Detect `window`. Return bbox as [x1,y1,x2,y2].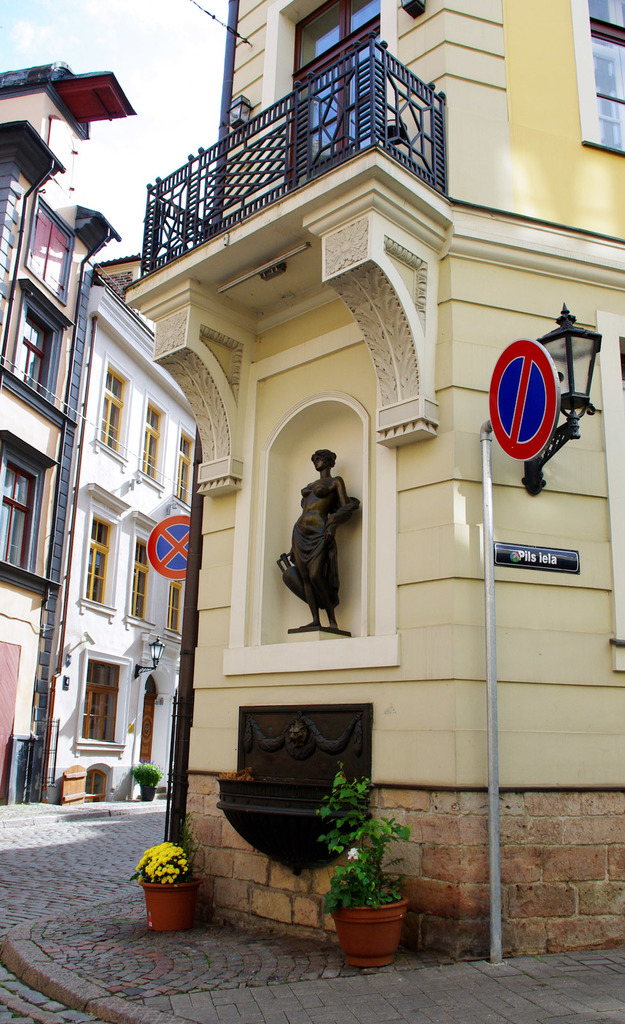
[0,461,42,578].
